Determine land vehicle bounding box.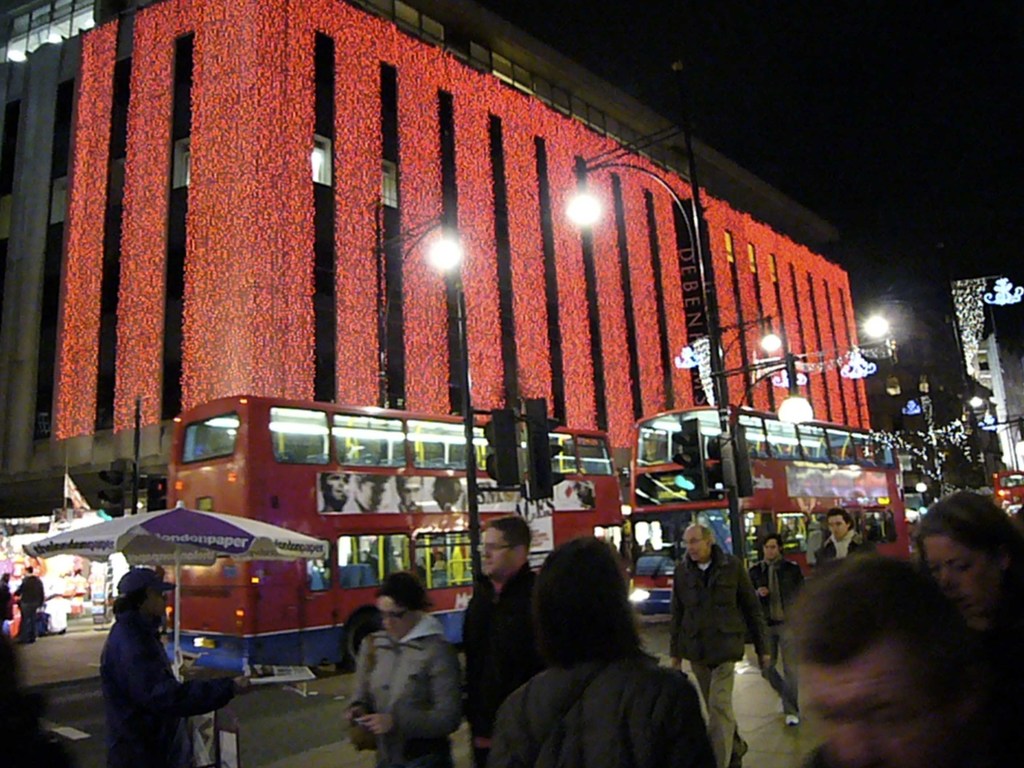
Determined: box(628, 407, 912, 621).
